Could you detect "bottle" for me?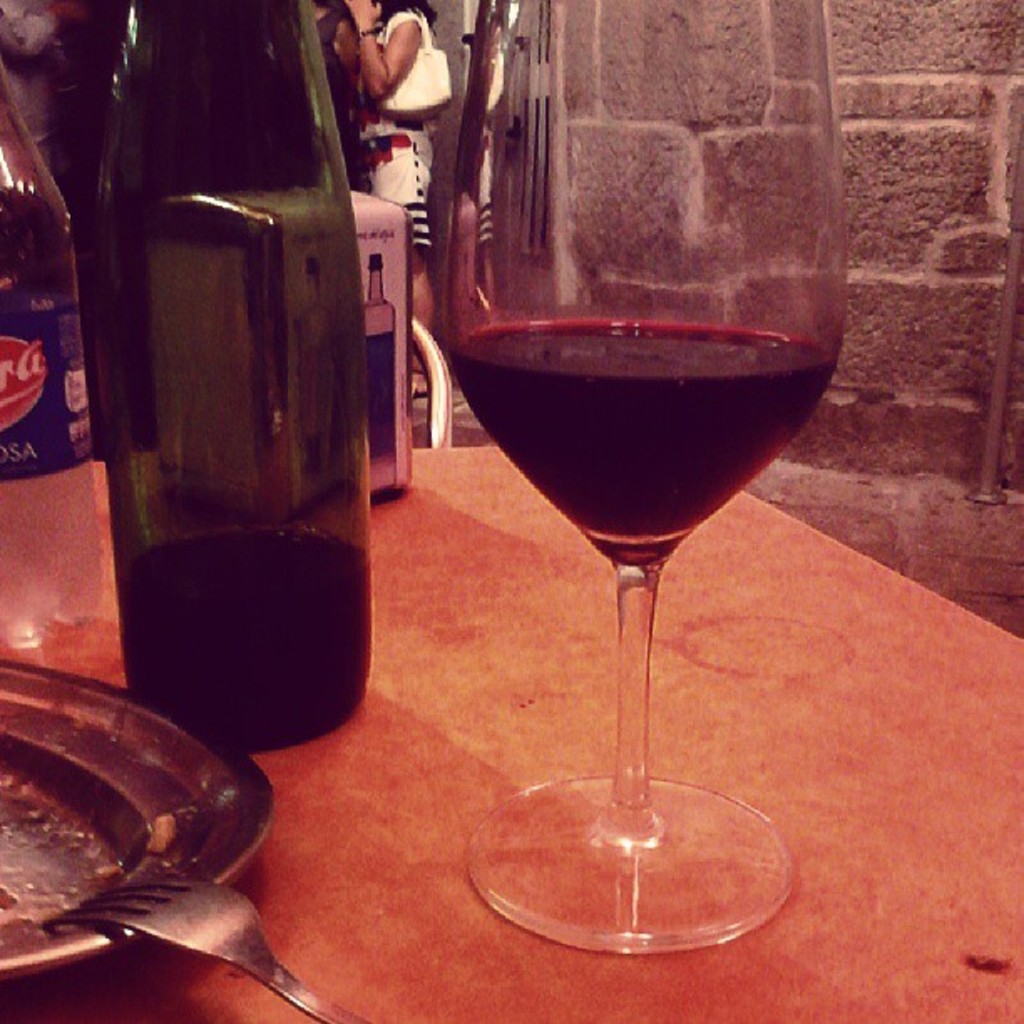
Detection result: [left=82, top=12, right=387, bottom=798].
